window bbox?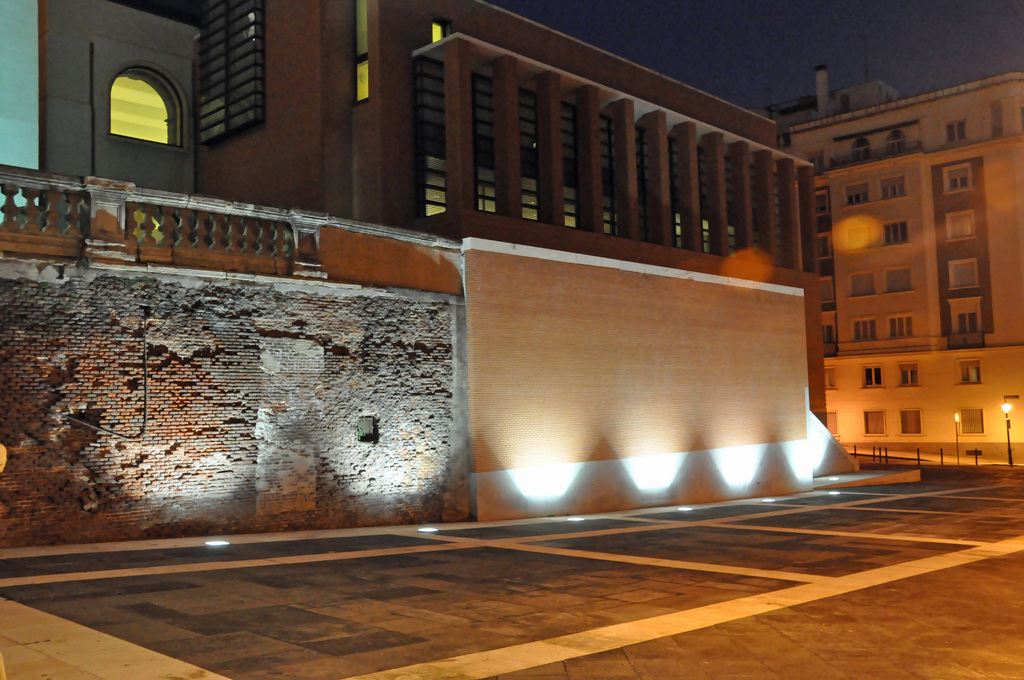
box=[952, 261, 973, 289]
